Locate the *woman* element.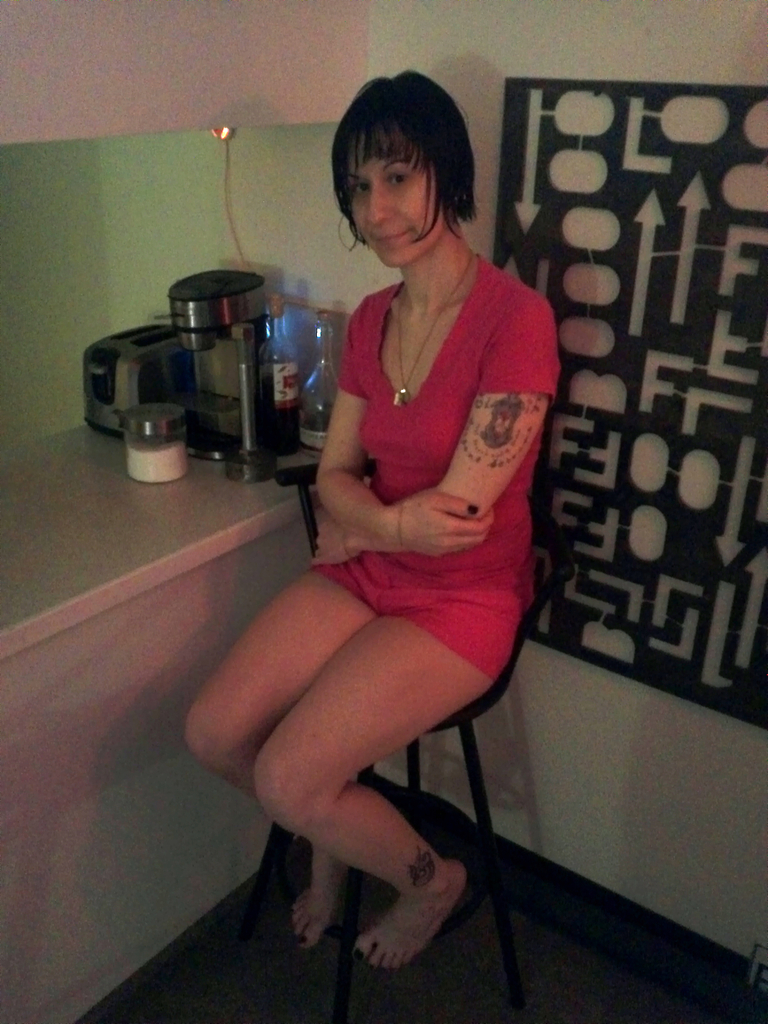
Element bbox: Rect(216, 45, 529, 997).
